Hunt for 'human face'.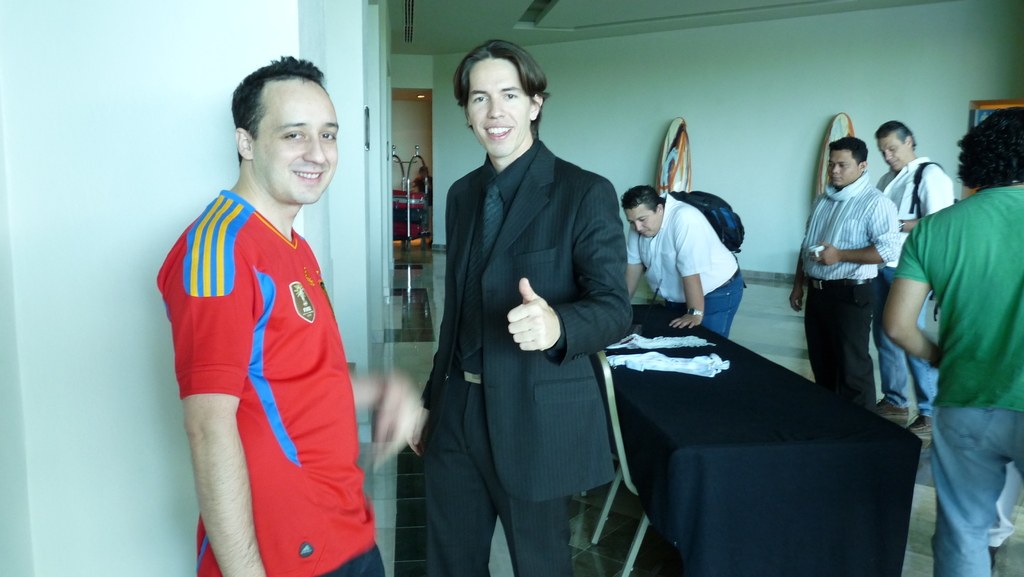
Hunted down at [x1=256, y1=79, x2=339, y2=204].
